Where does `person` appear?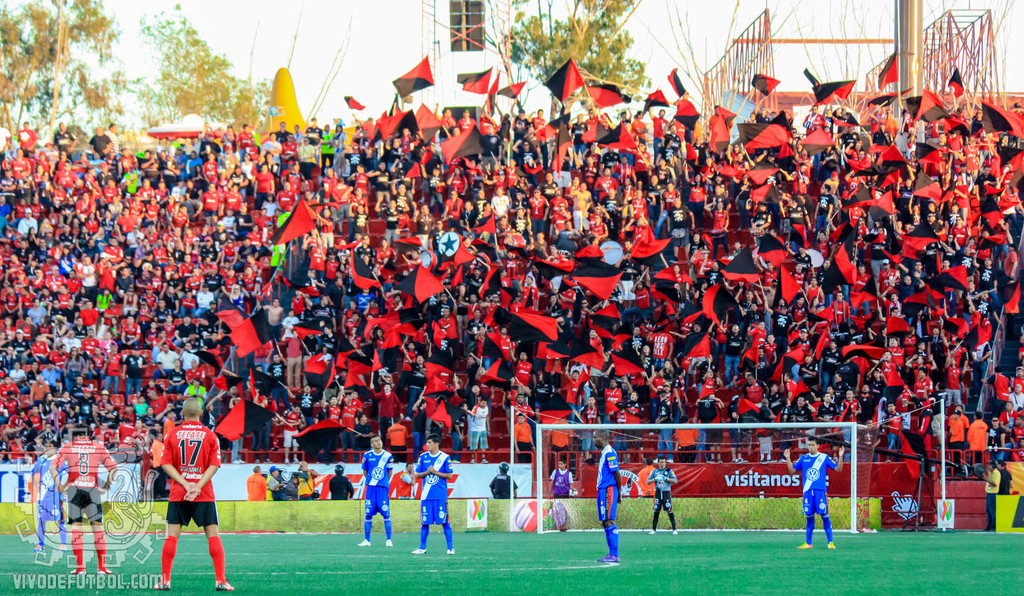
Appears at 676 415 700 465.
